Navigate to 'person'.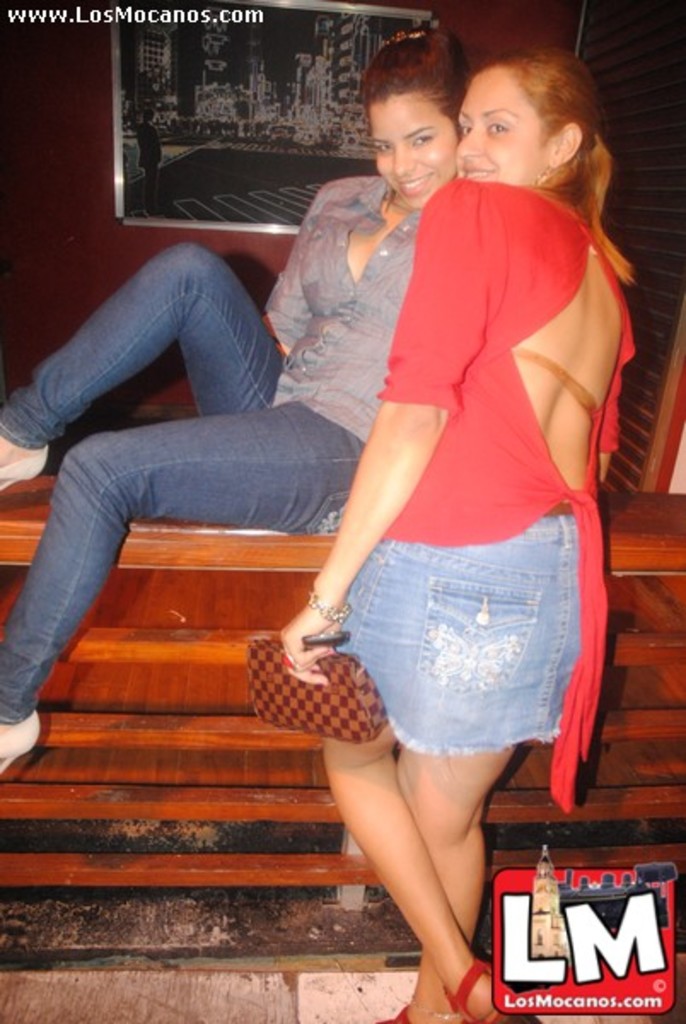
Navigation target: [0, 14, 466, 787].
